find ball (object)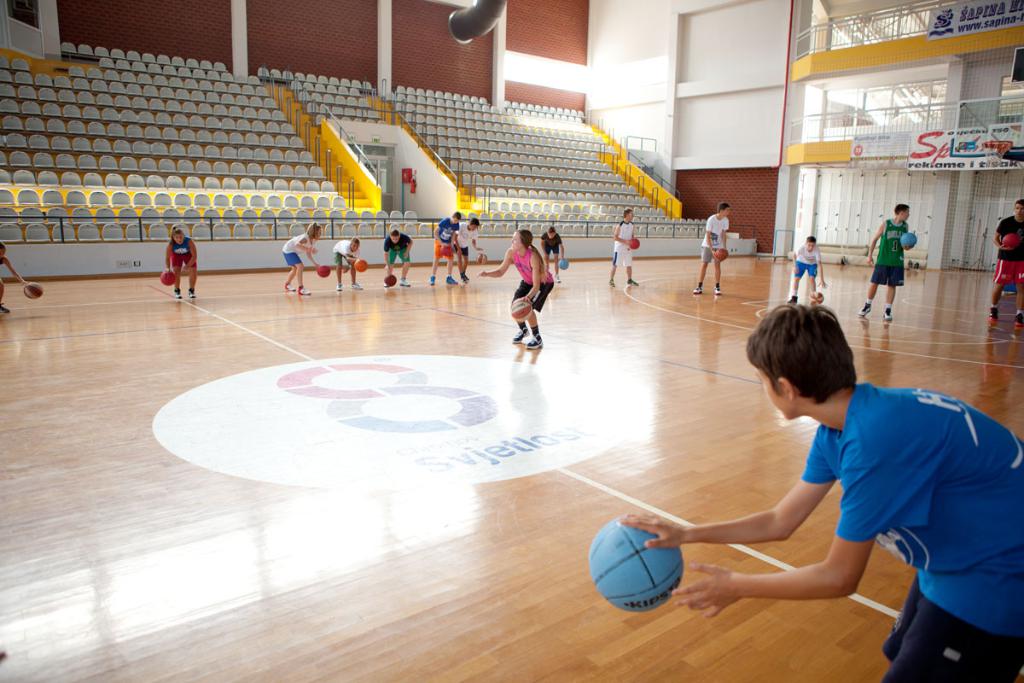
<region>21, 281, 44, 299</region>
